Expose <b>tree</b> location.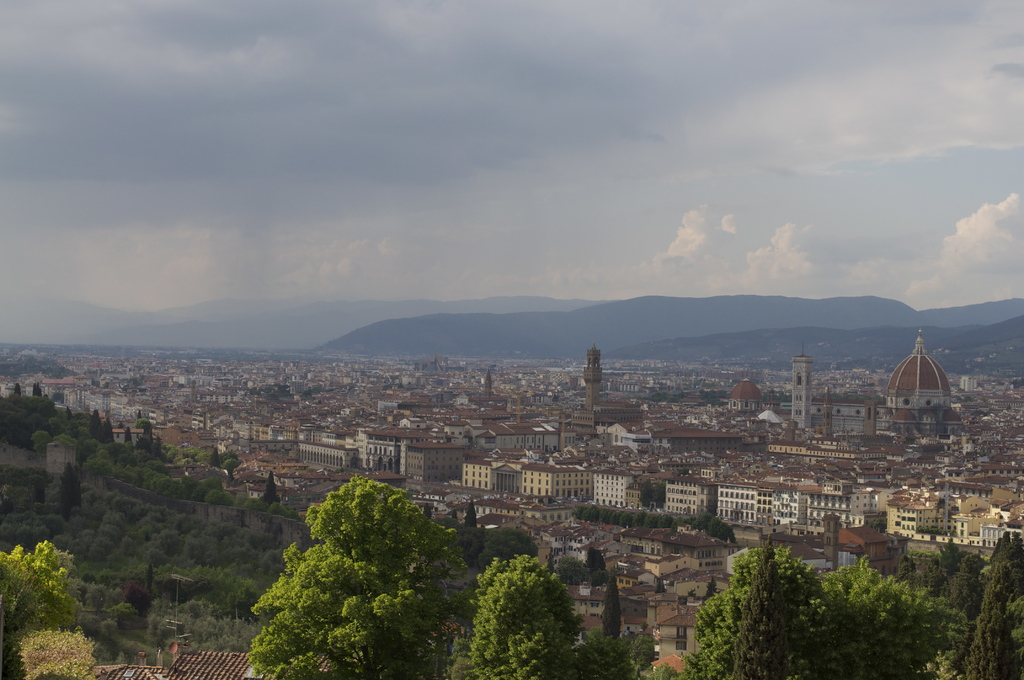
Exposed at x1=658, y1=579, x2=668, y2=594.
